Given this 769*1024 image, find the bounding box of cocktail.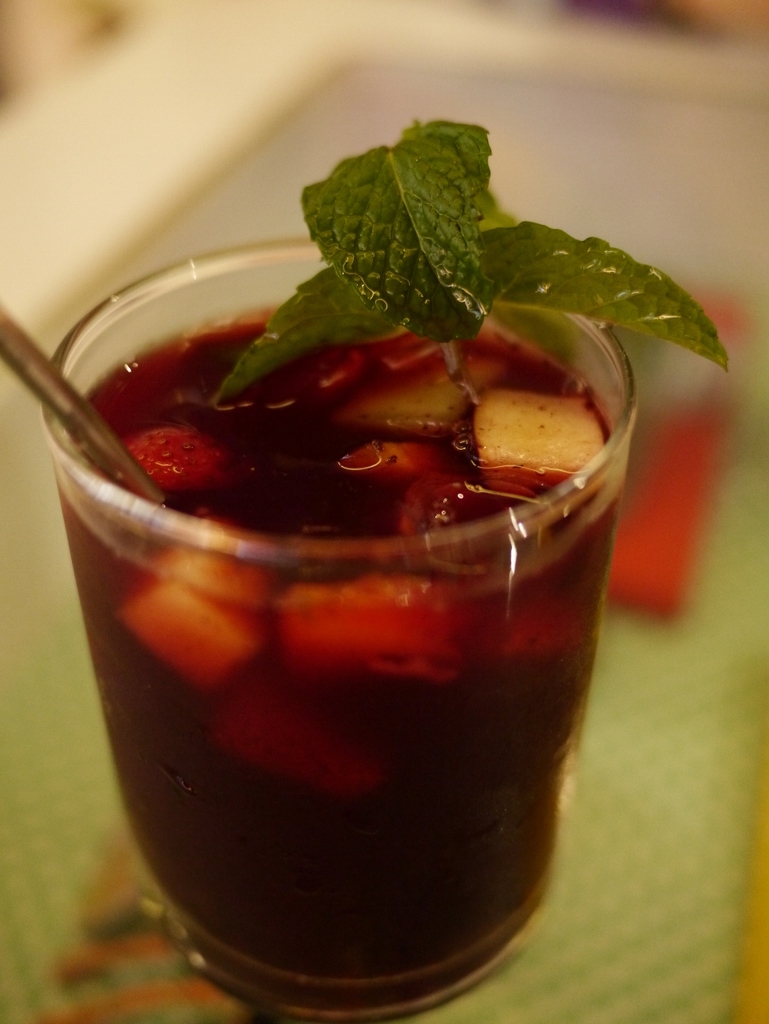
0,116,732,999.
